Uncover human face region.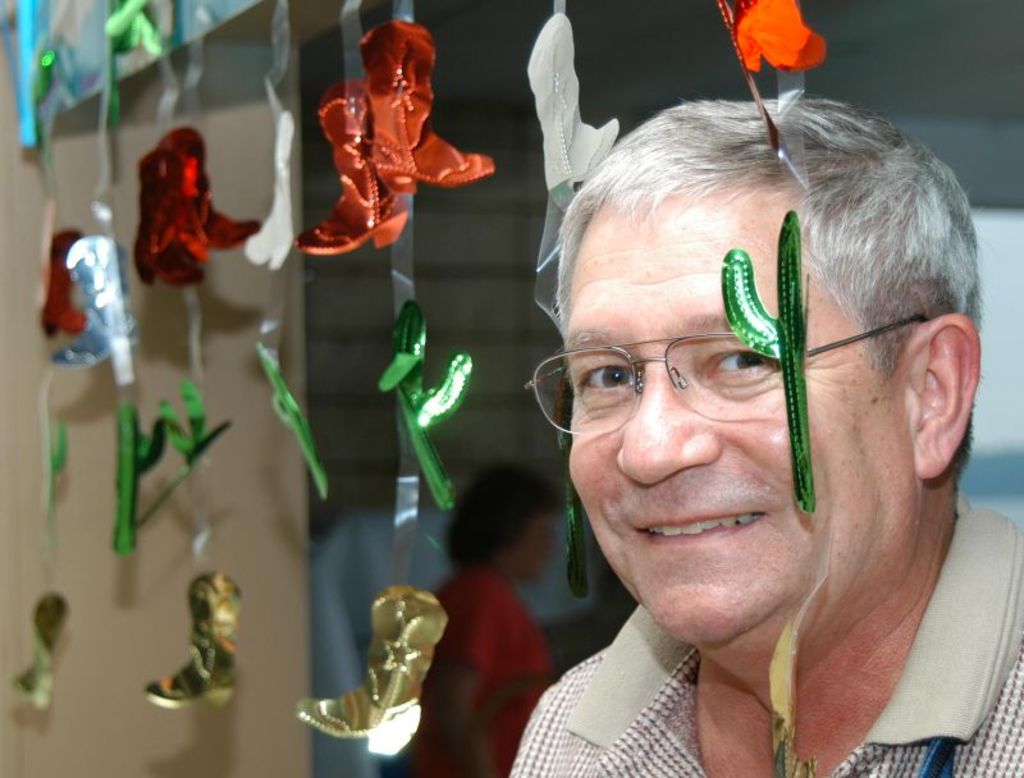
Uncovered: region(563, 200, 916, 665).
